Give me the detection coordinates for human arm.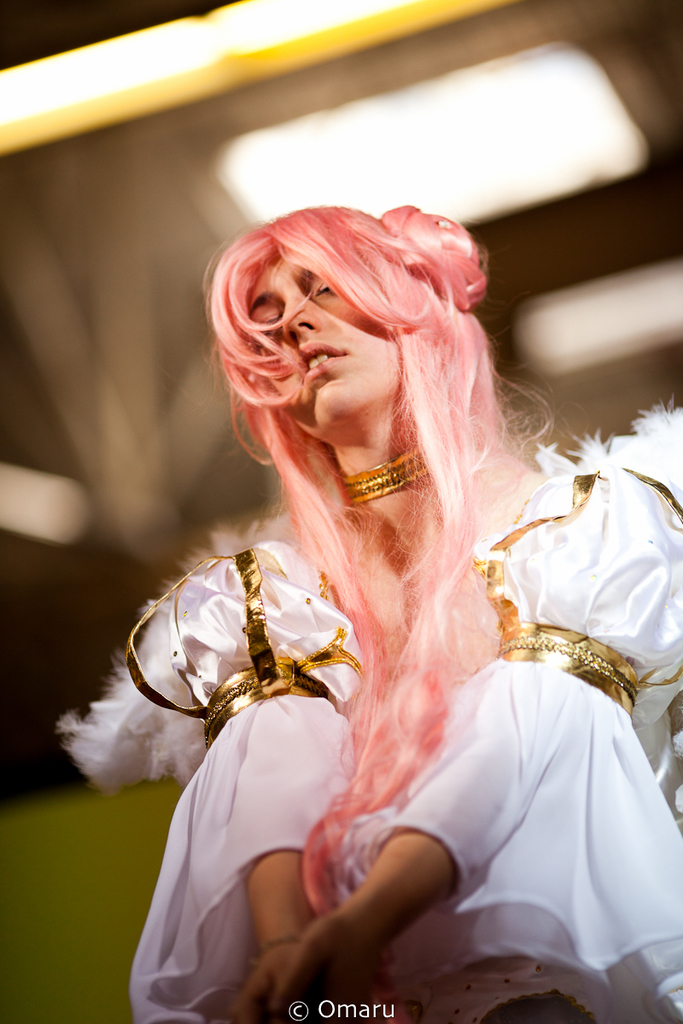
275, 459, 682, 1023.
